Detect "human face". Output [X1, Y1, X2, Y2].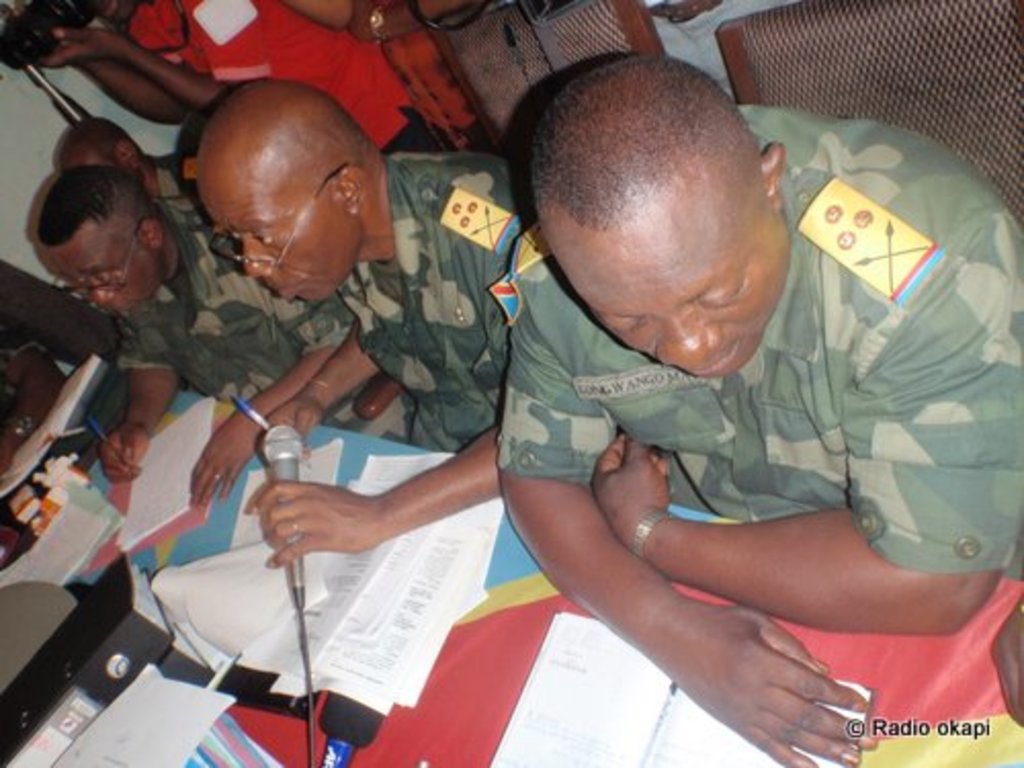
[209, 199, 352, 301].
